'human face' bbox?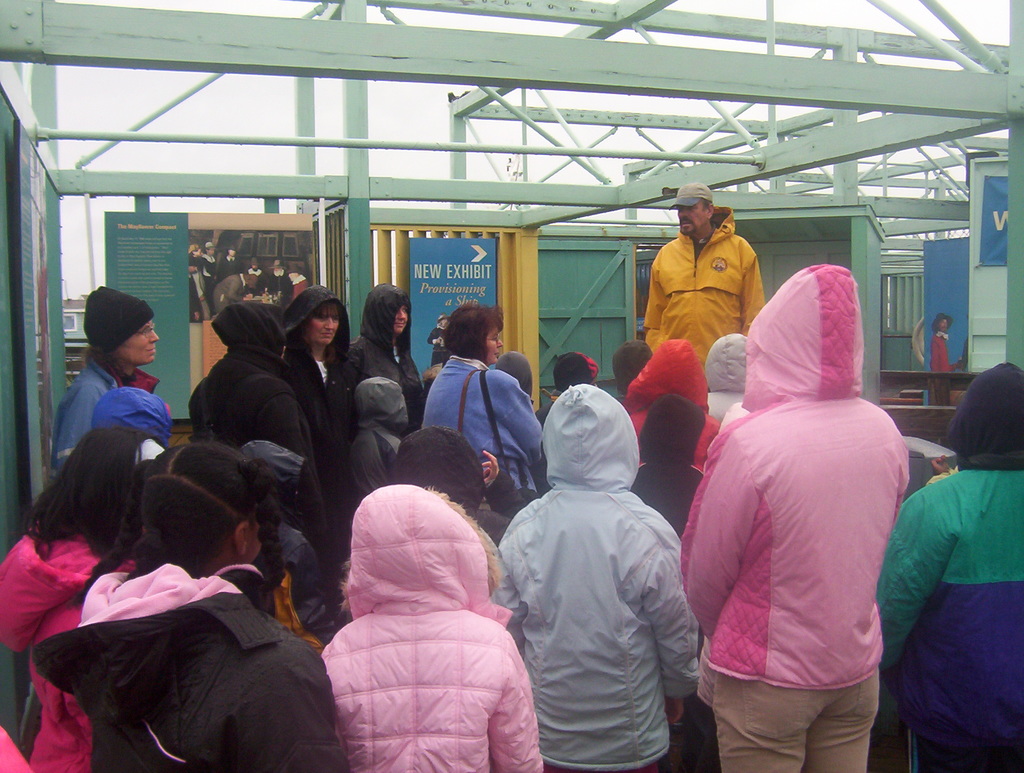
<box>484,329,502,364</box>
